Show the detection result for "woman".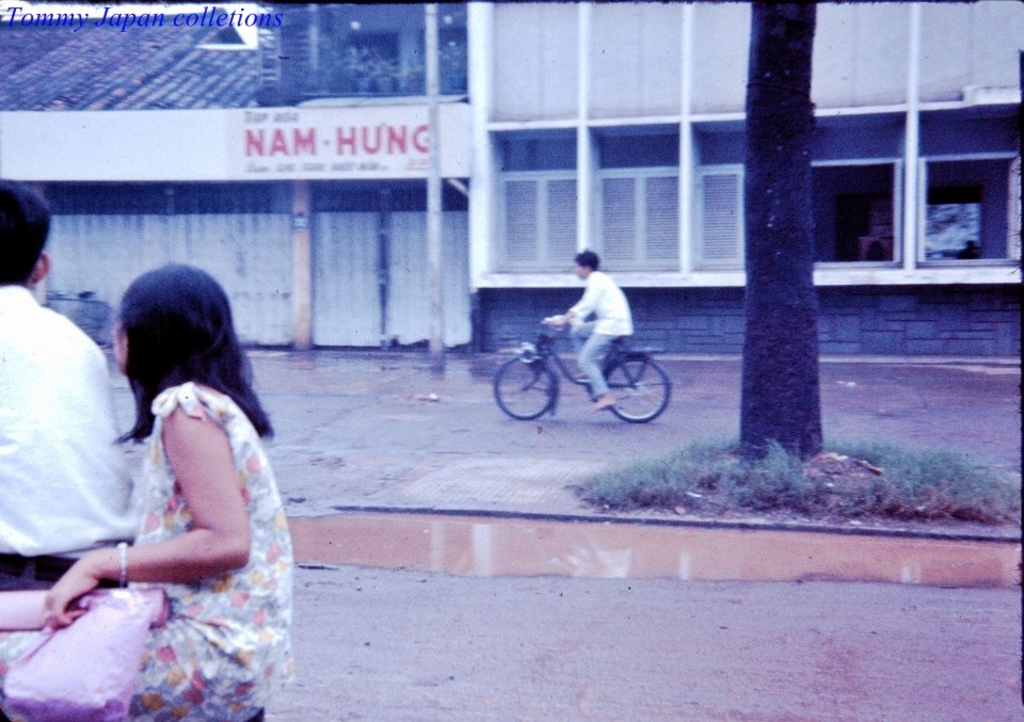
l=71, t=267, r=288, b=616.
